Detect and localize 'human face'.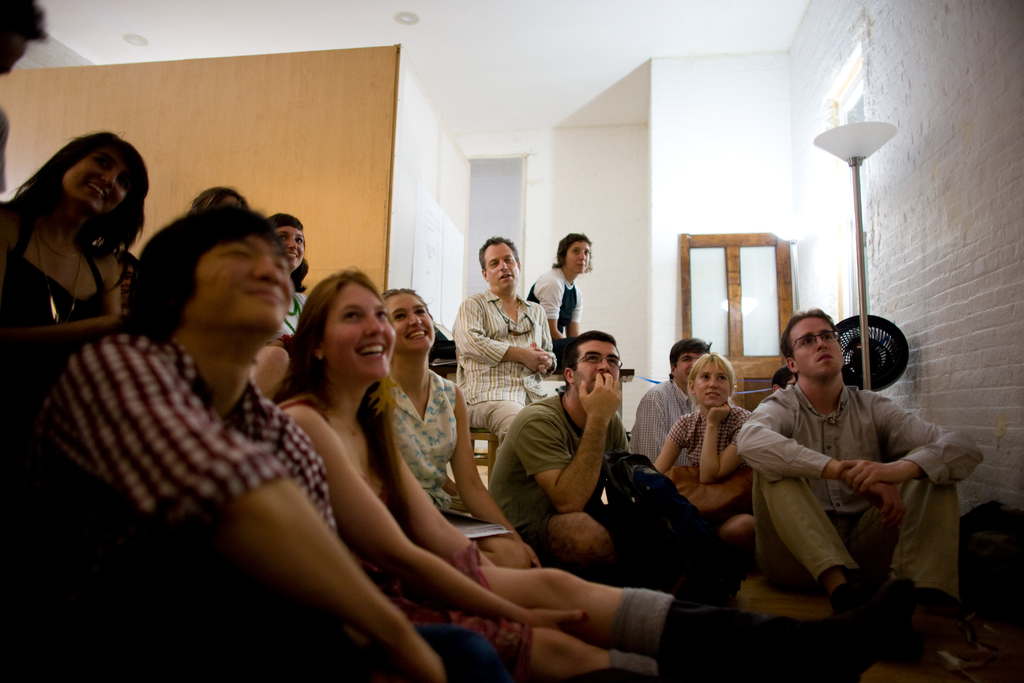
Localized at [left=381, top=298, right=436, bottom=349].
